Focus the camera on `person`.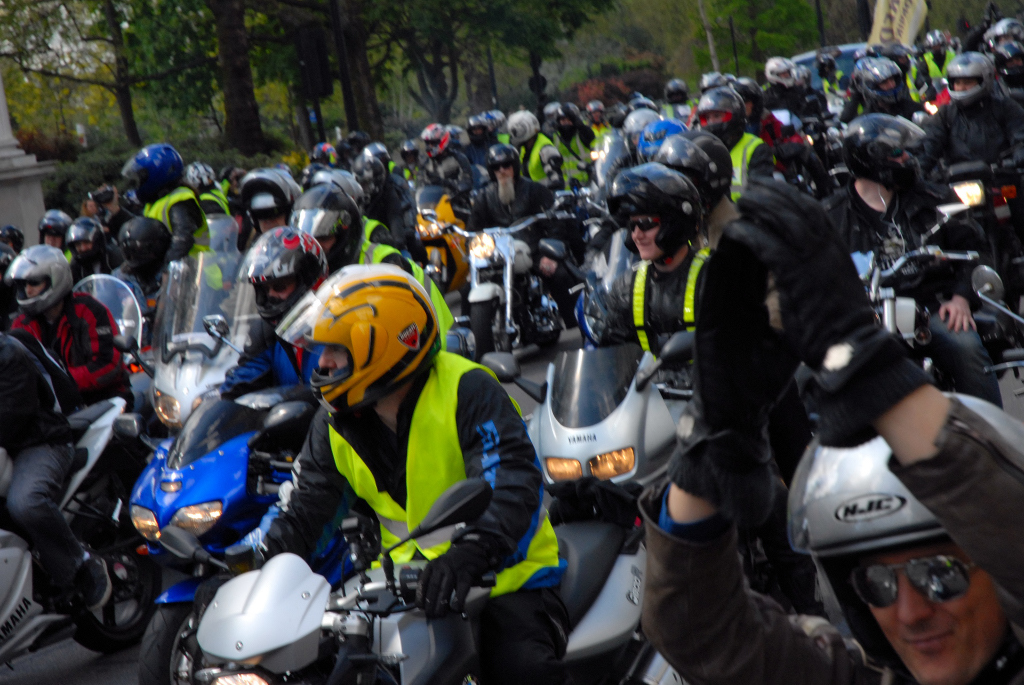
Focus region: bbox=(803, 111, 1004, 396).
